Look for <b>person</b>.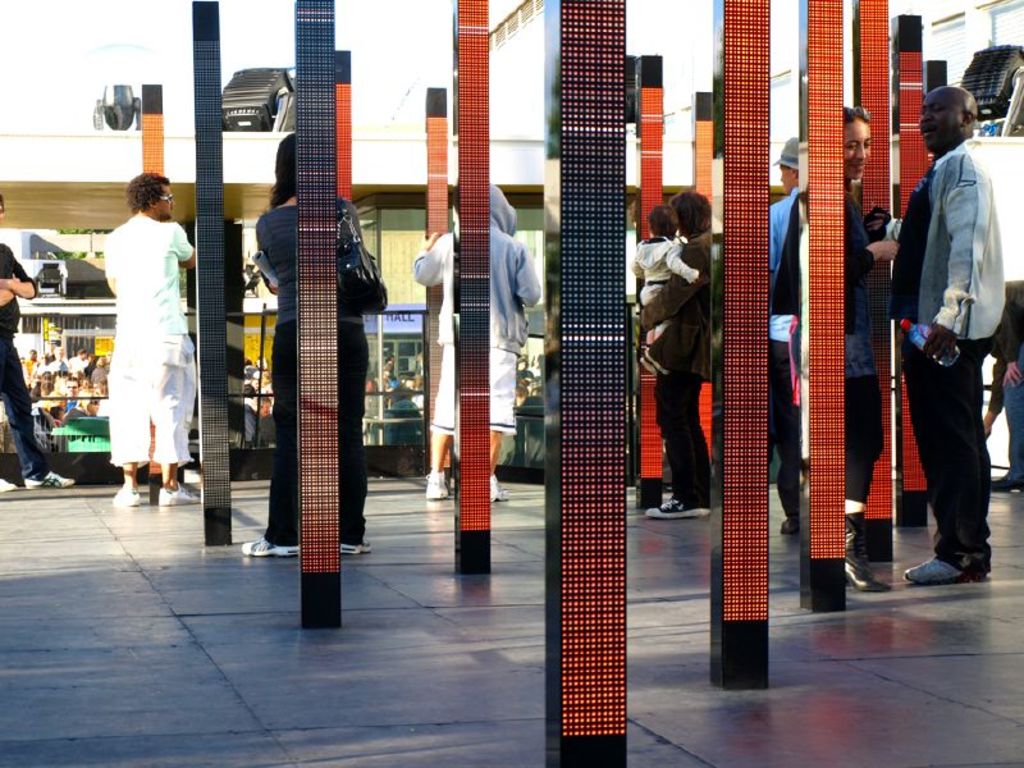
Found: <box>780,97,883,603</box>.
